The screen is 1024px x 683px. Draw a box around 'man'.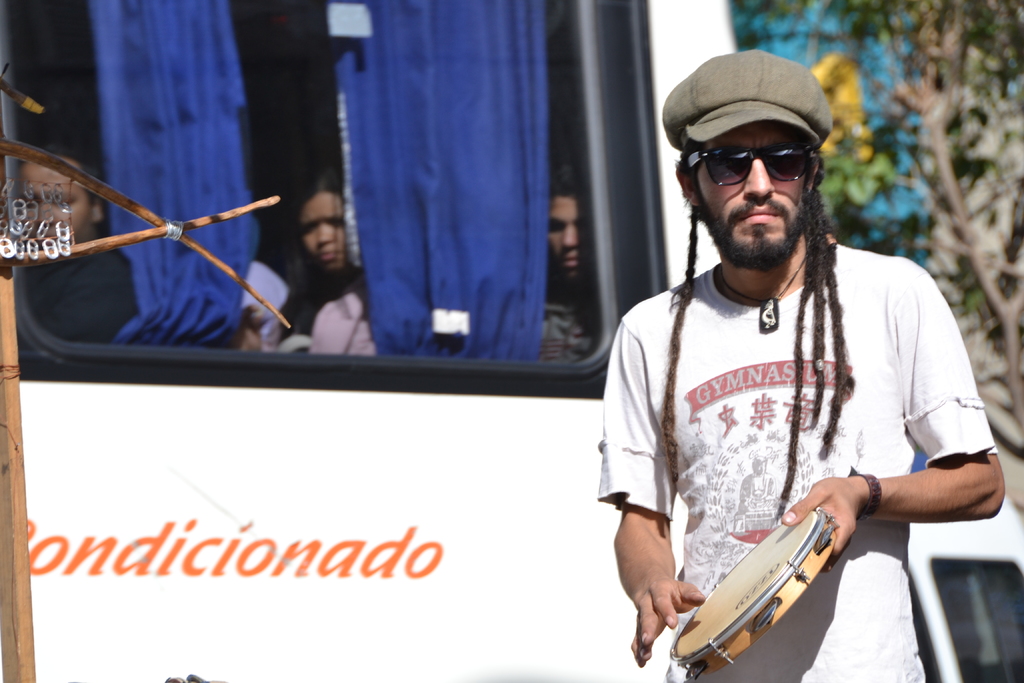
box(10, 144, 142, 344).
